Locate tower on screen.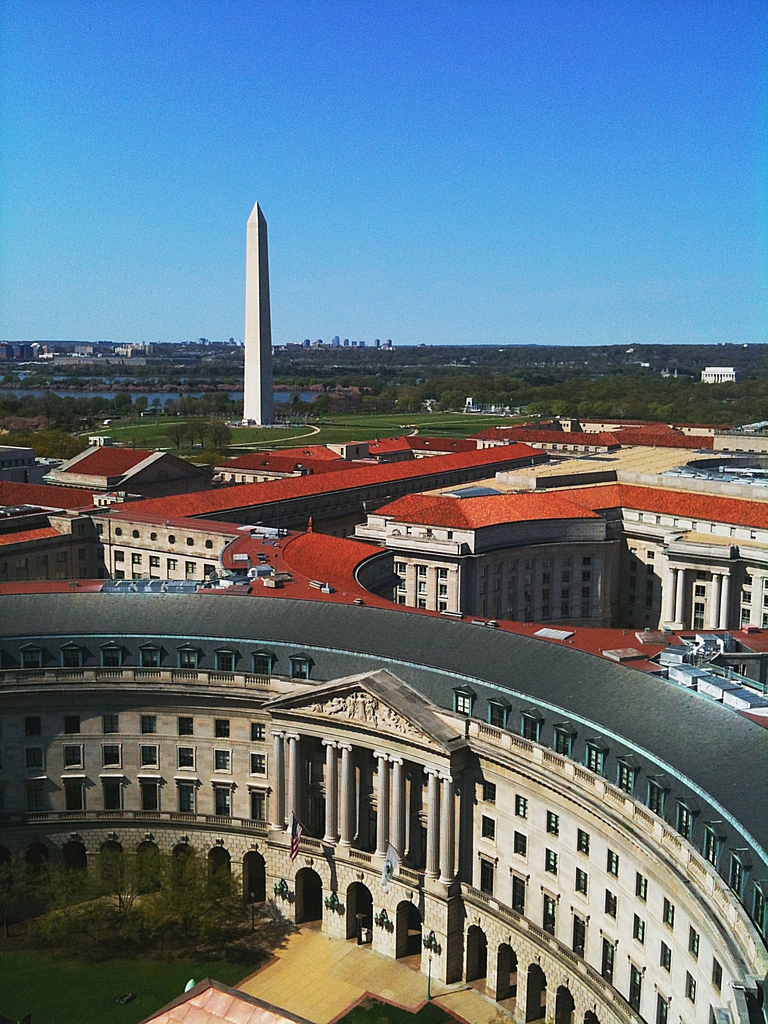
On screen at pyautogui.locateOnScreen(243, 200, 274, 430).
